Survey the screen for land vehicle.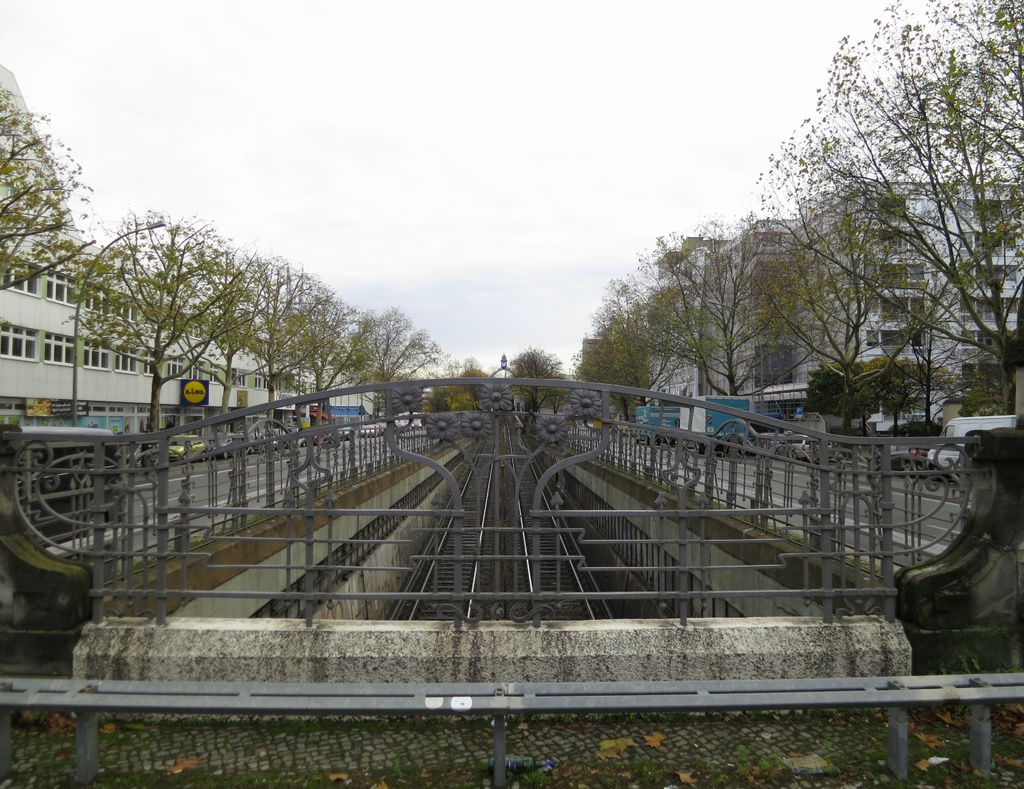
Survey found: 930,414,1022,471.
